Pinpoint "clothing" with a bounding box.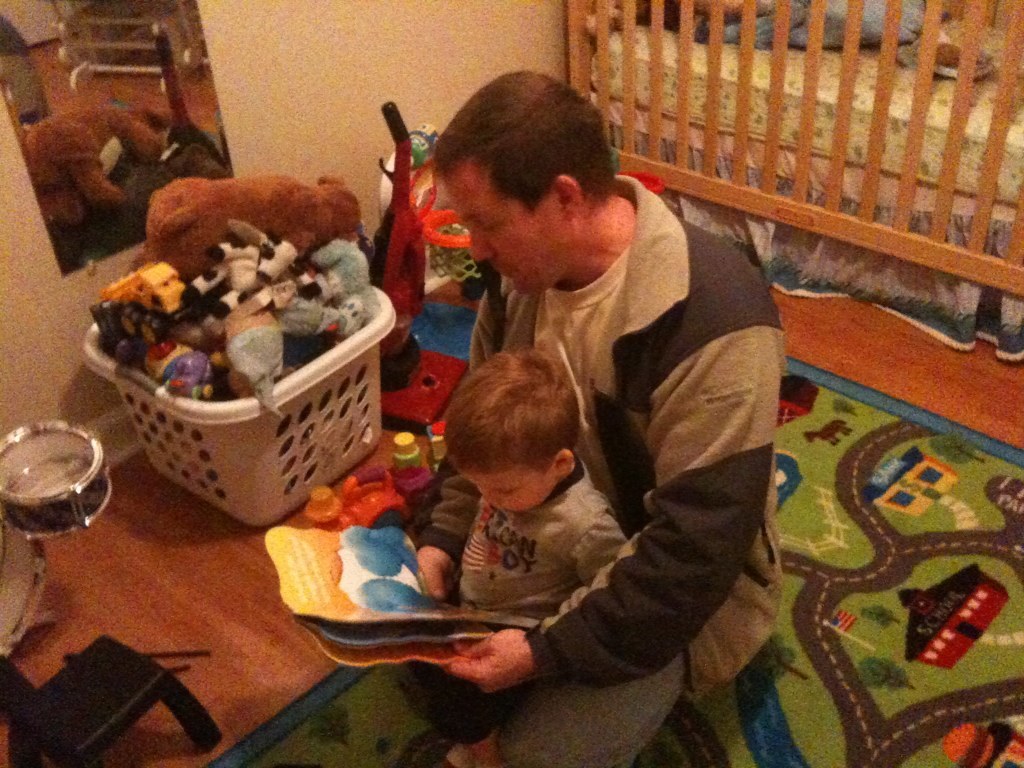
402:178:785:767.
